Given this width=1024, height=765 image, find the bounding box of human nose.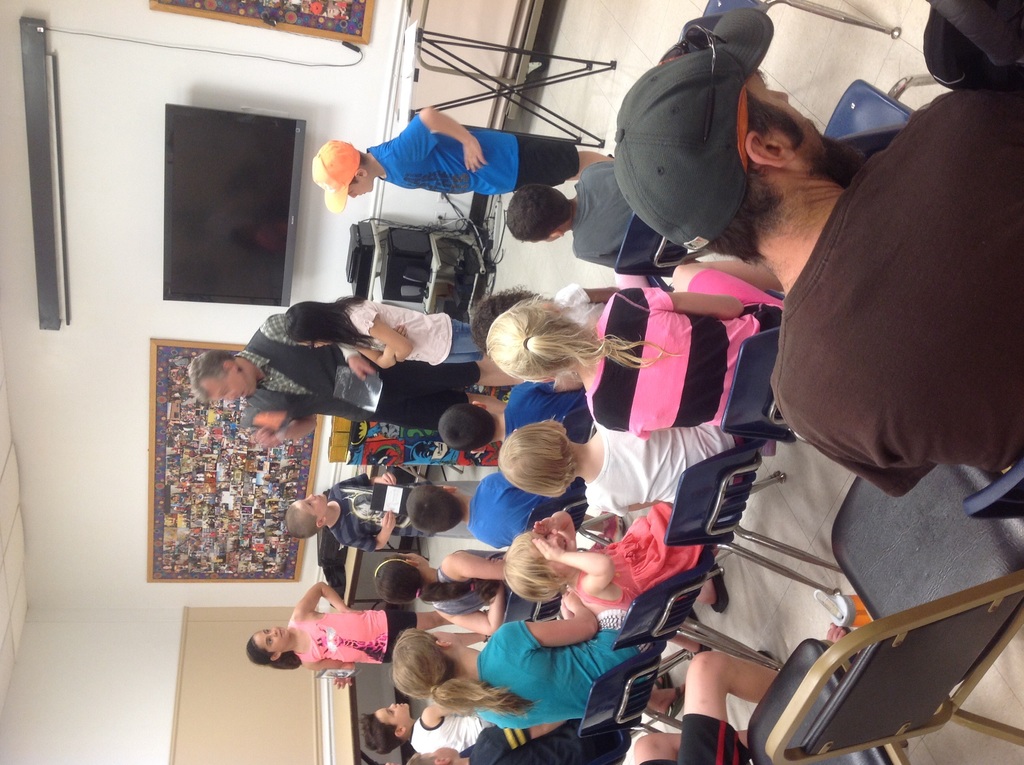
769:90:788:102.
